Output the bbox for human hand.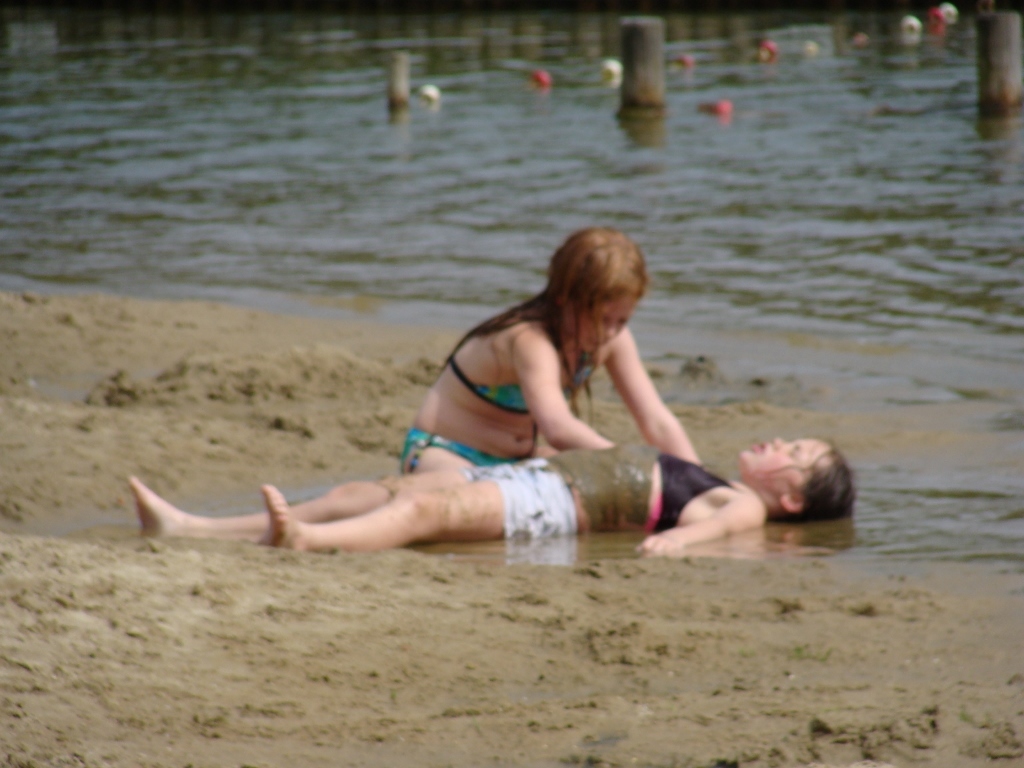
[left=641, top=533, right=686, bottom=555].
